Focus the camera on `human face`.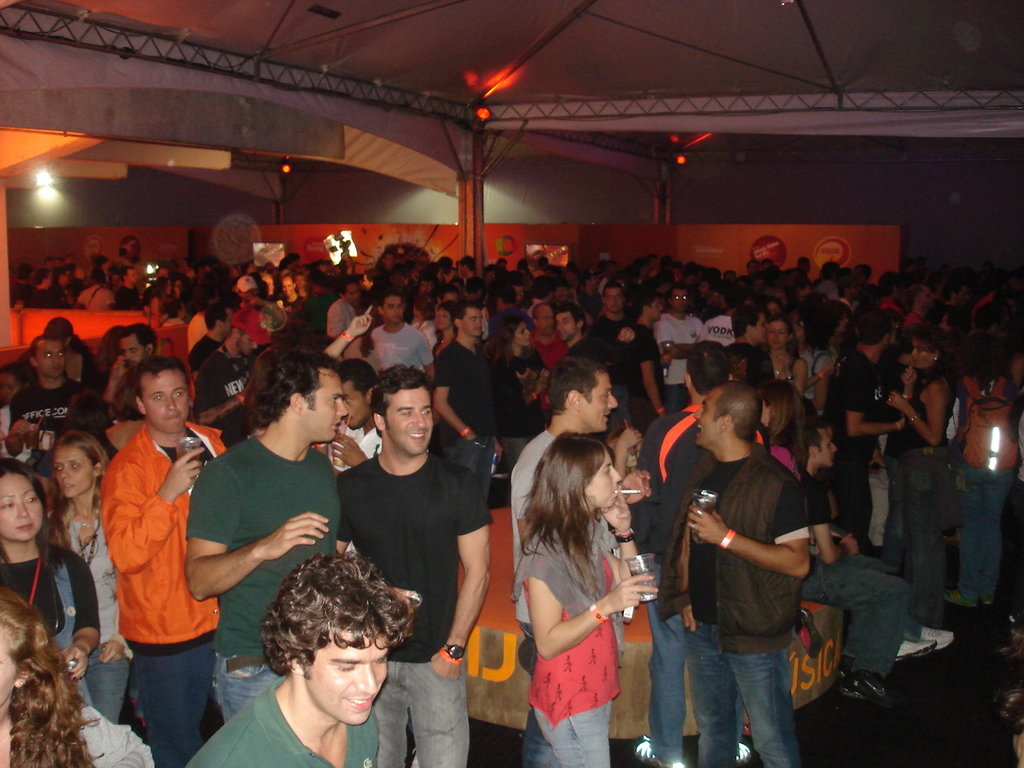
Focus region: (577, 375, 621, 429).
